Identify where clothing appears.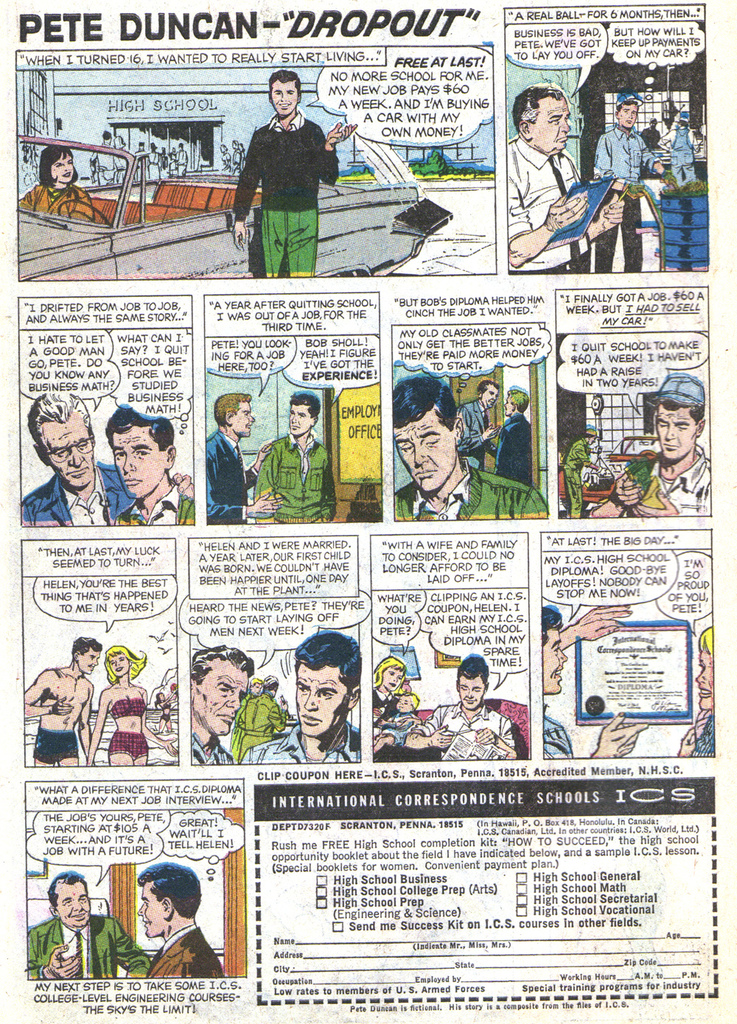
Appears at 231 696 294 754.
